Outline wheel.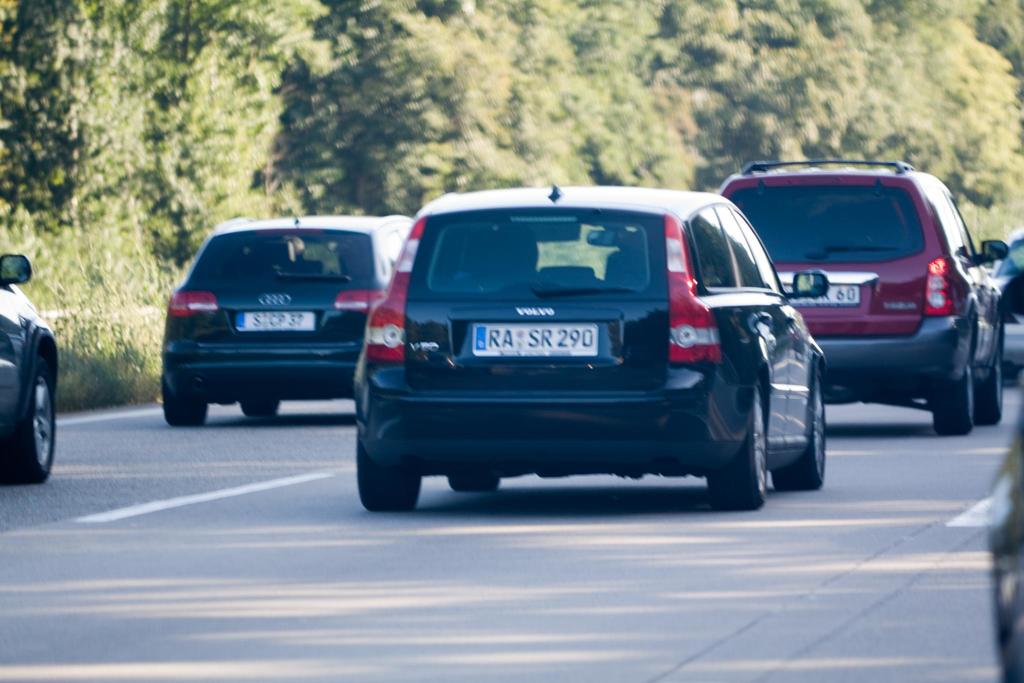
Outline: (left=3, top=335, right=45, bottom=483).
